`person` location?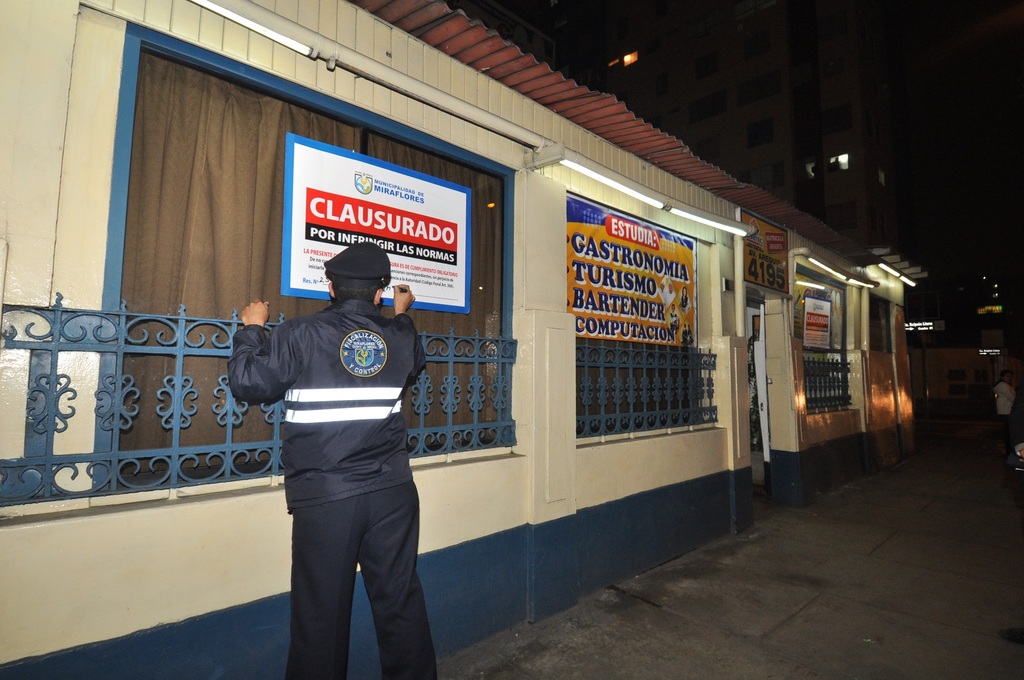
{"x1": 225, "y1": 240, "x2": 441, "y2": 679}
